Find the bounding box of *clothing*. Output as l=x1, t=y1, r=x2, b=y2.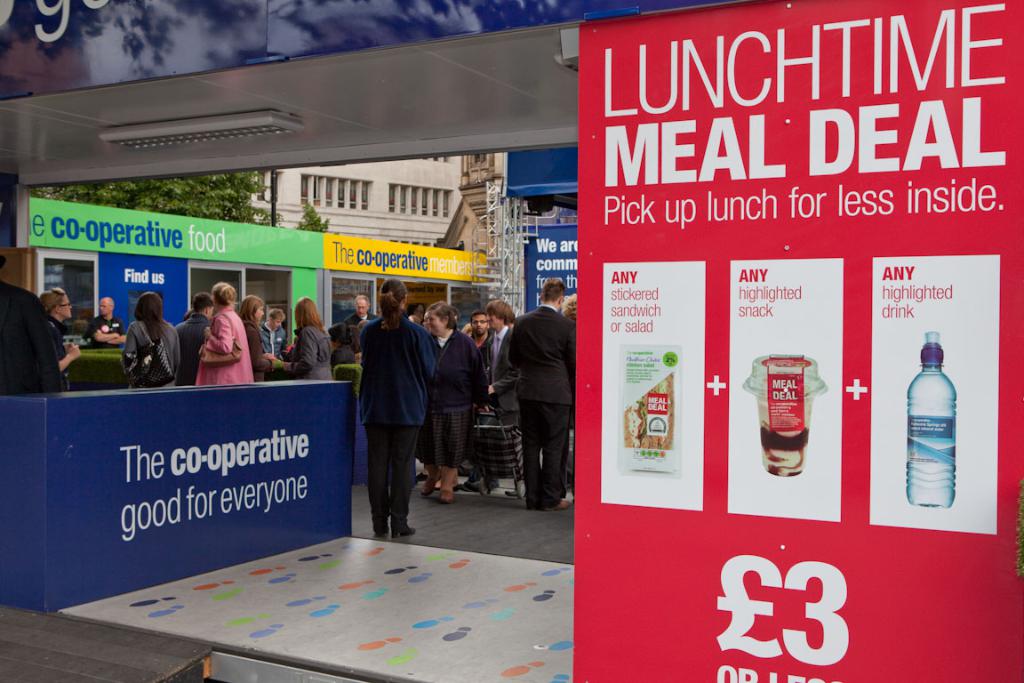
l=292, t=317, r=329, b=384.
